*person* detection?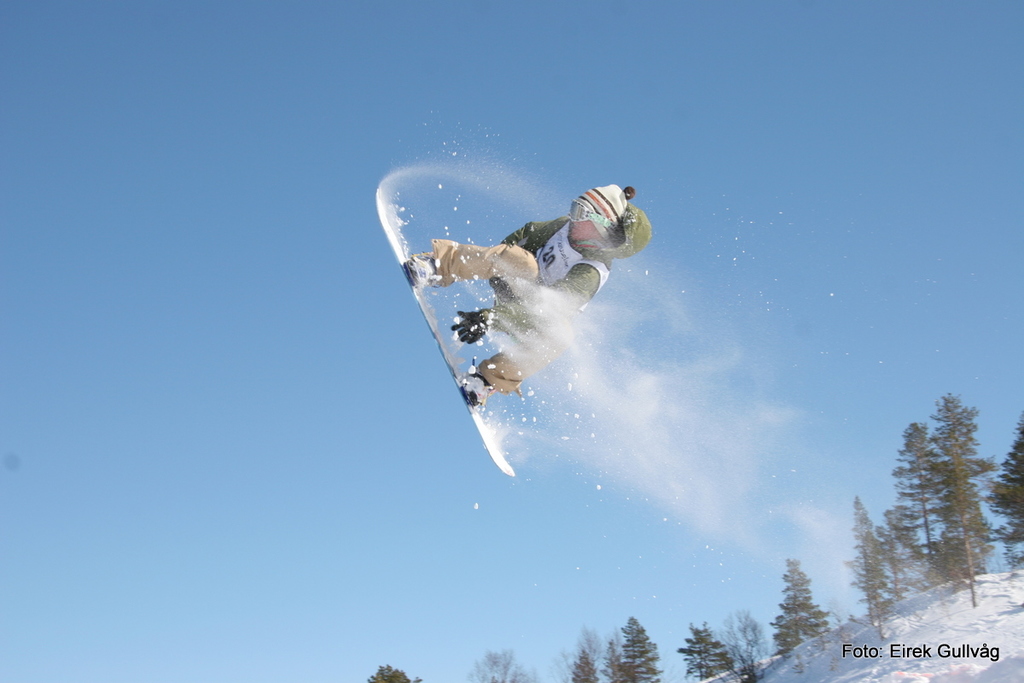
bbox(427, 150, 649, 468)
